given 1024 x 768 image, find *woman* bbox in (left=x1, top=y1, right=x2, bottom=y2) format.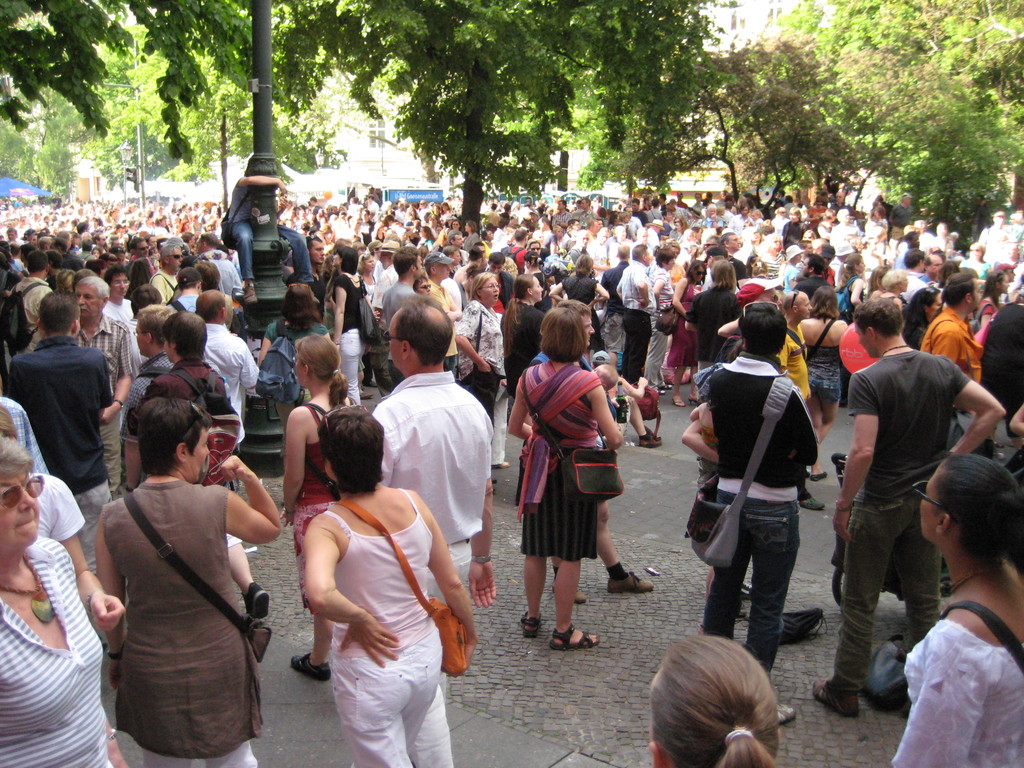
(left=882, top=446, right=1023, bottom=767).
